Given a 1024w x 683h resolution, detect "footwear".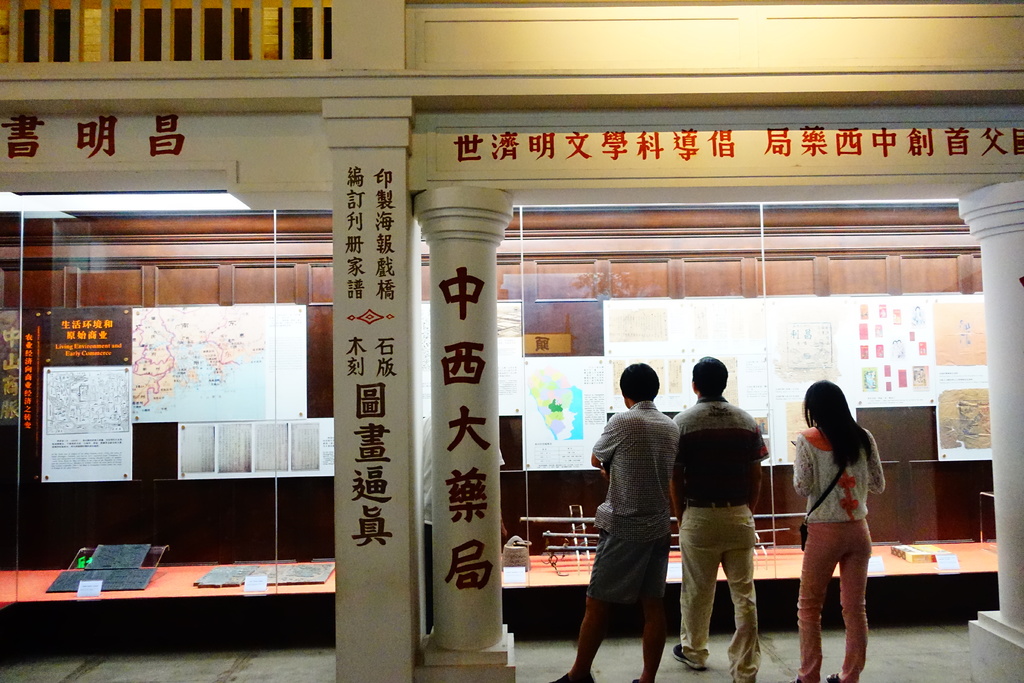
824, 672, 847, 682.
